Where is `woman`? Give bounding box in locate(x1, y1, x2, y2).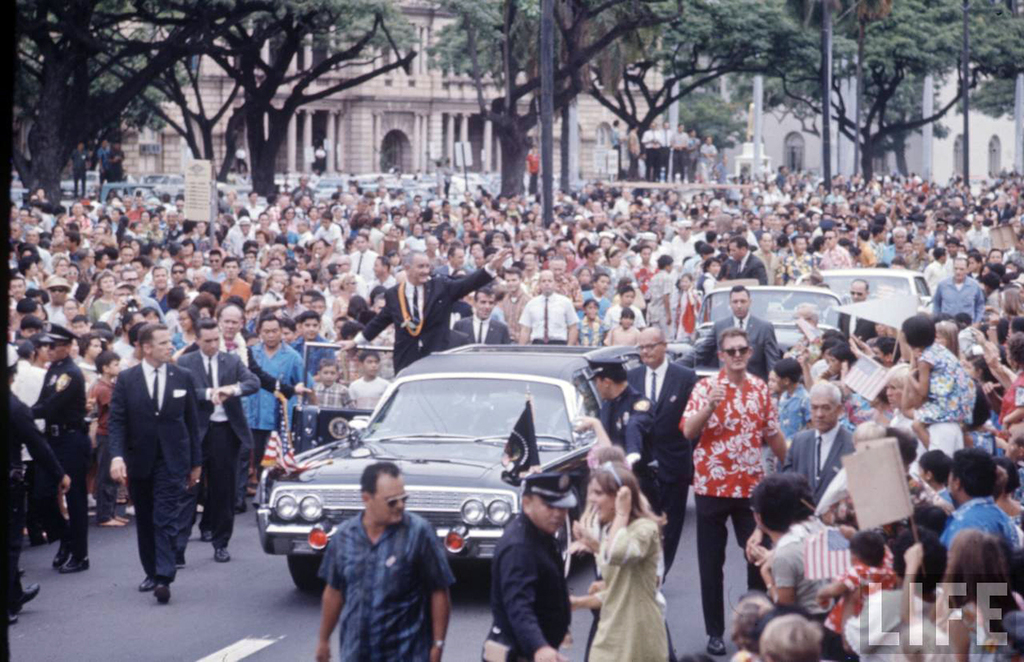
locate(598, 247, 629, 276).
